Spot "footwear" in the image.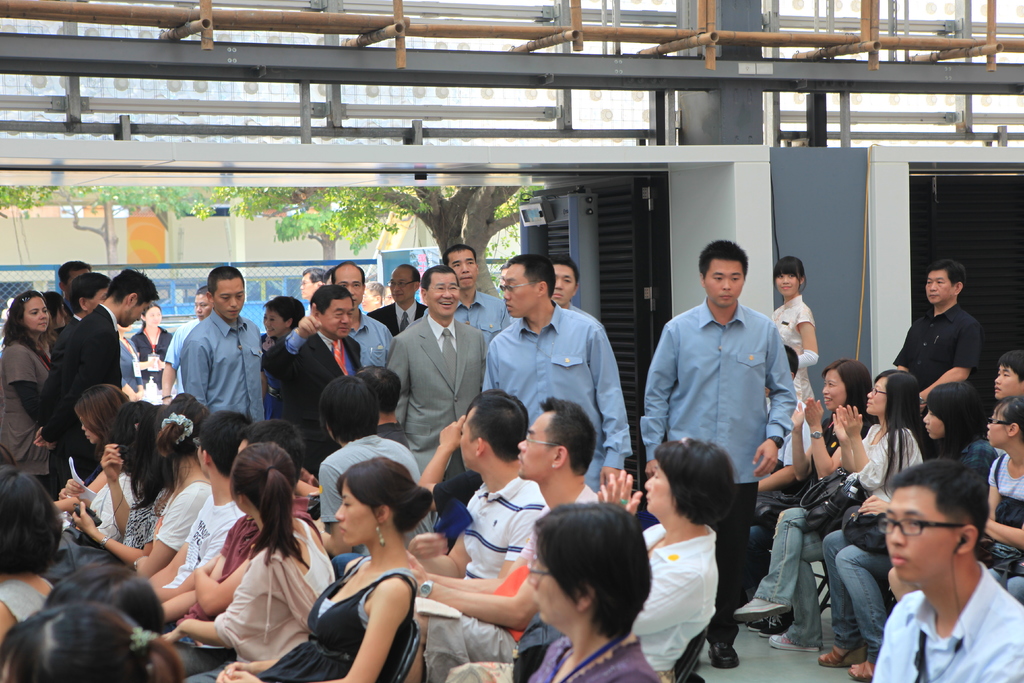
"footwear" found at bbox(707, 638, 738, 670).
